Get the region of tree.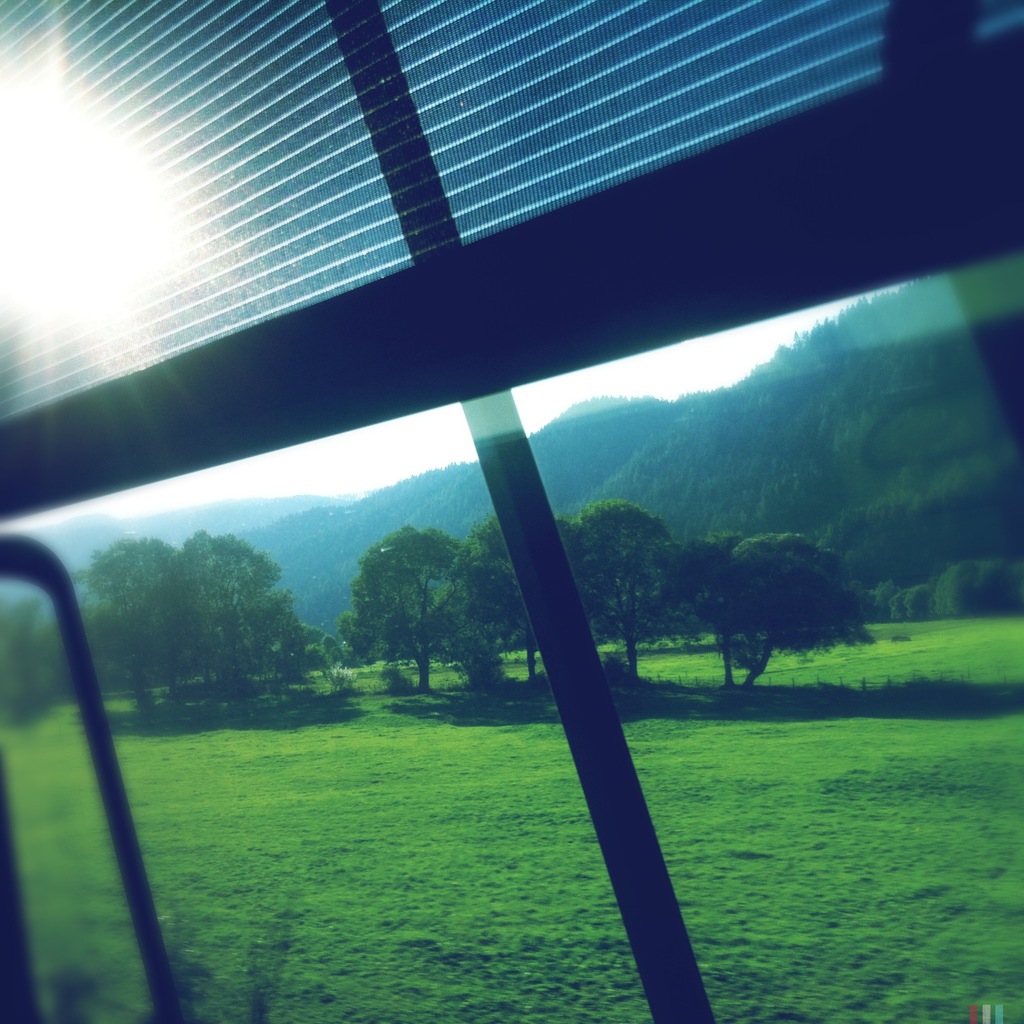
region(550, 499, 697, 681).
